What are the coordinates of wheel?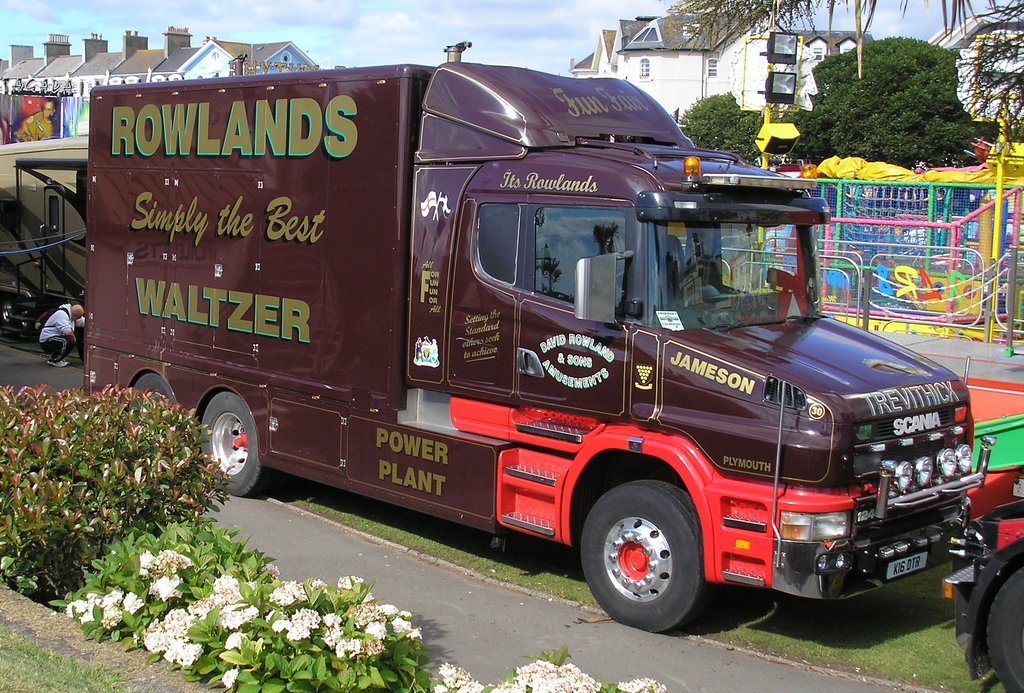
x1=20 y1=310 x2=31 y2=328.
